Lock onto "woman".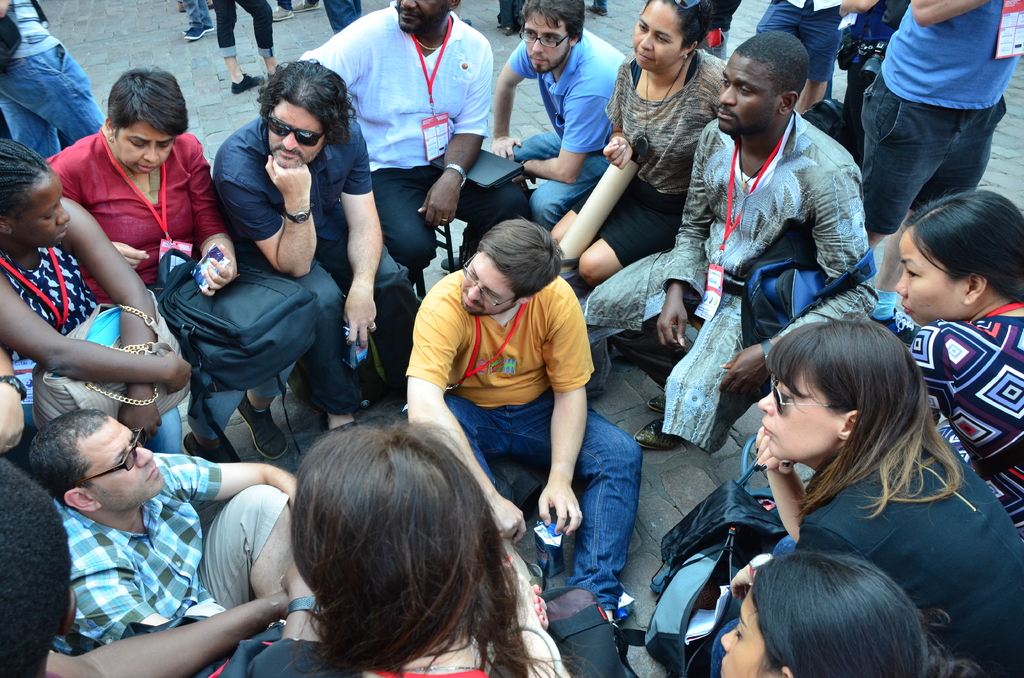
Locked: [890,191,1023,548].
